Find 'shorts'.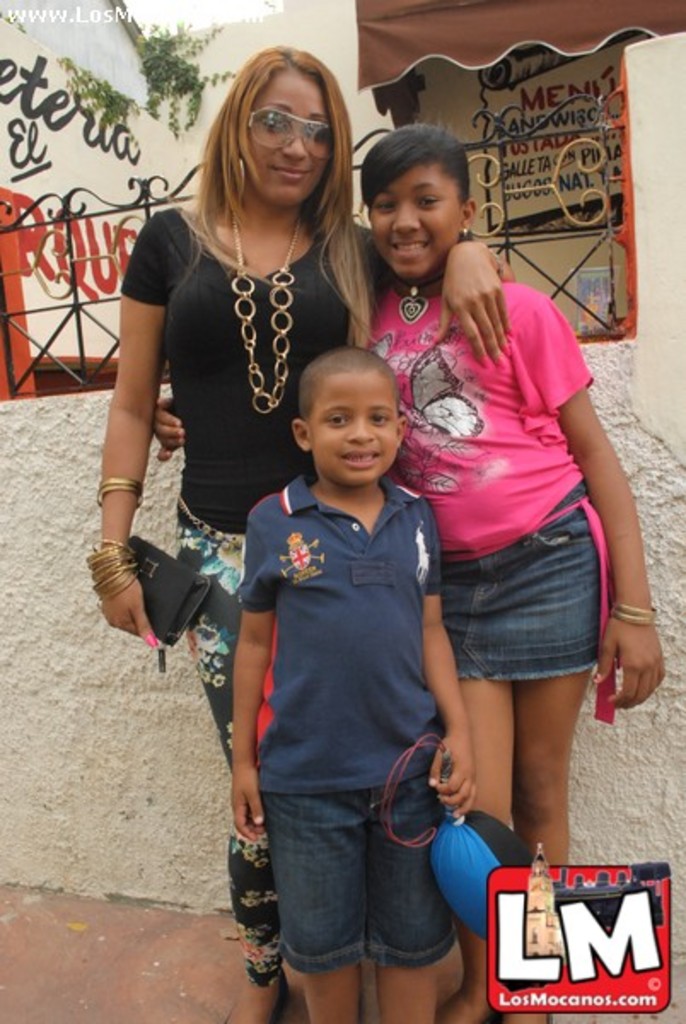
{"x1": 263, "y1": 780, "x2": 466, "y2": 969}.
